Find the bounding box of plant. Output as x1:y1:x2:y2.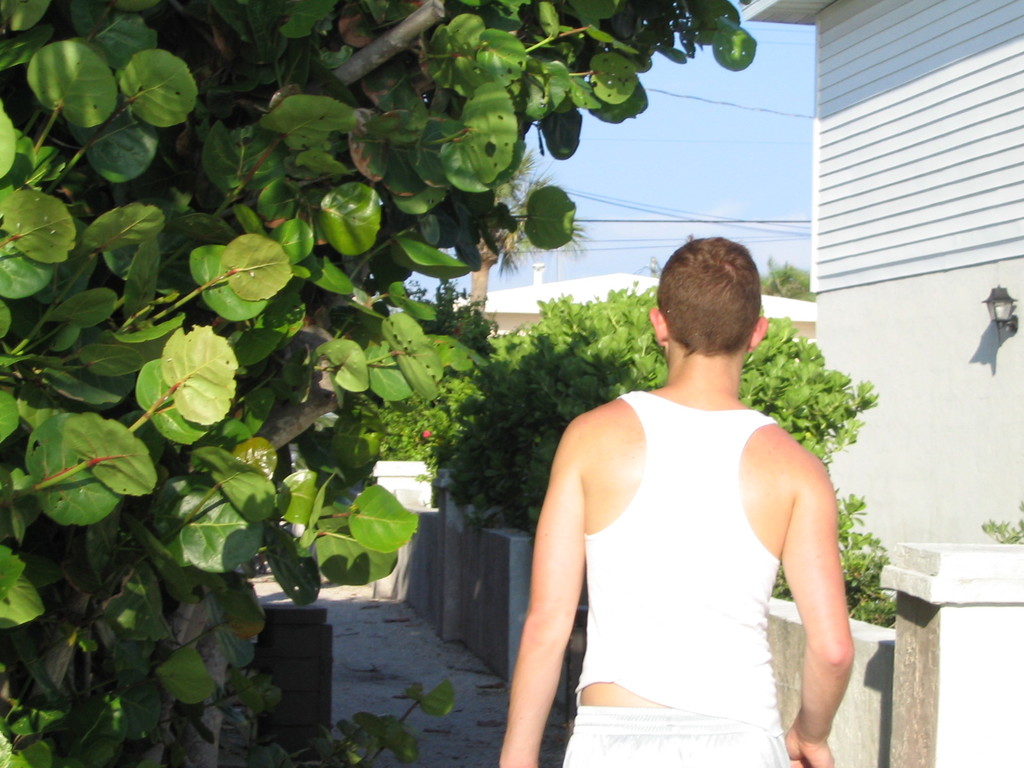
380:281:898:627.
